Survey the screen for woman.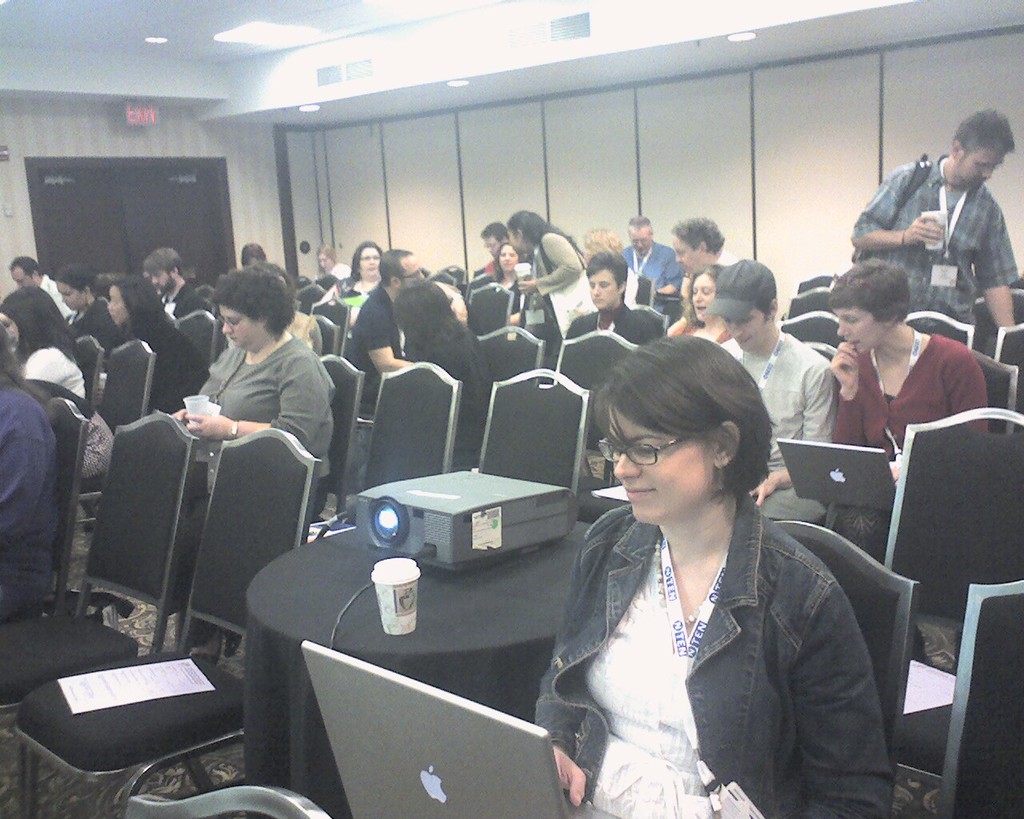
Survey found: 829/256/992/556.
